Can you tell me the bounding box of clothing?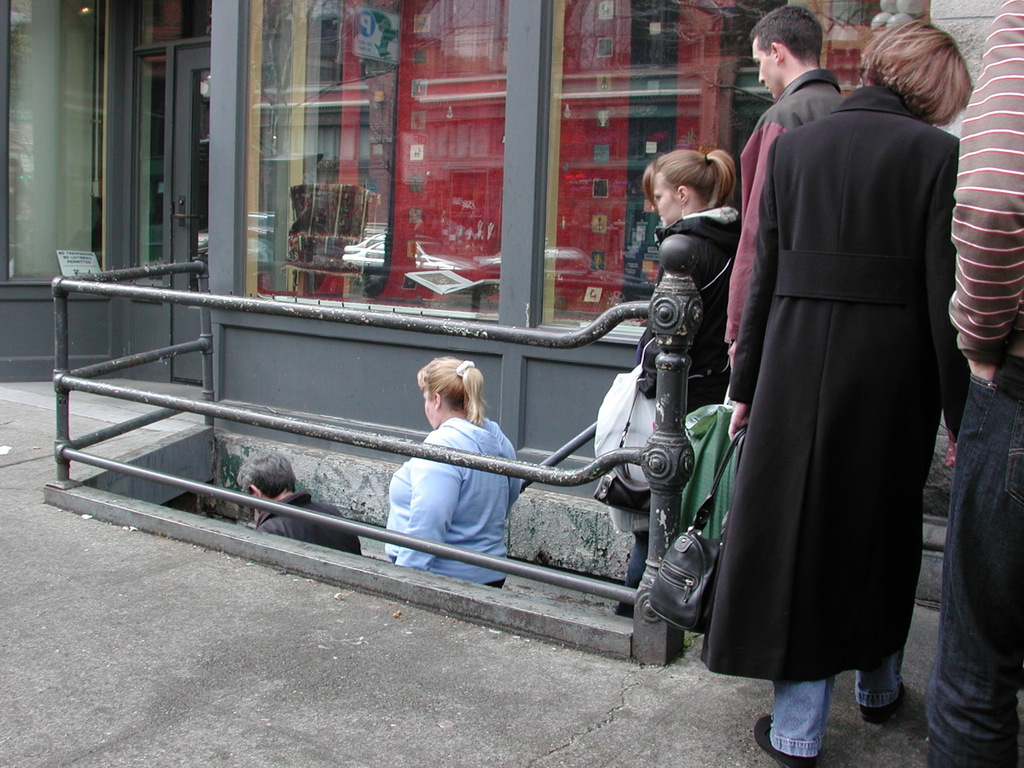
<box>594,206,742,616</box>.
